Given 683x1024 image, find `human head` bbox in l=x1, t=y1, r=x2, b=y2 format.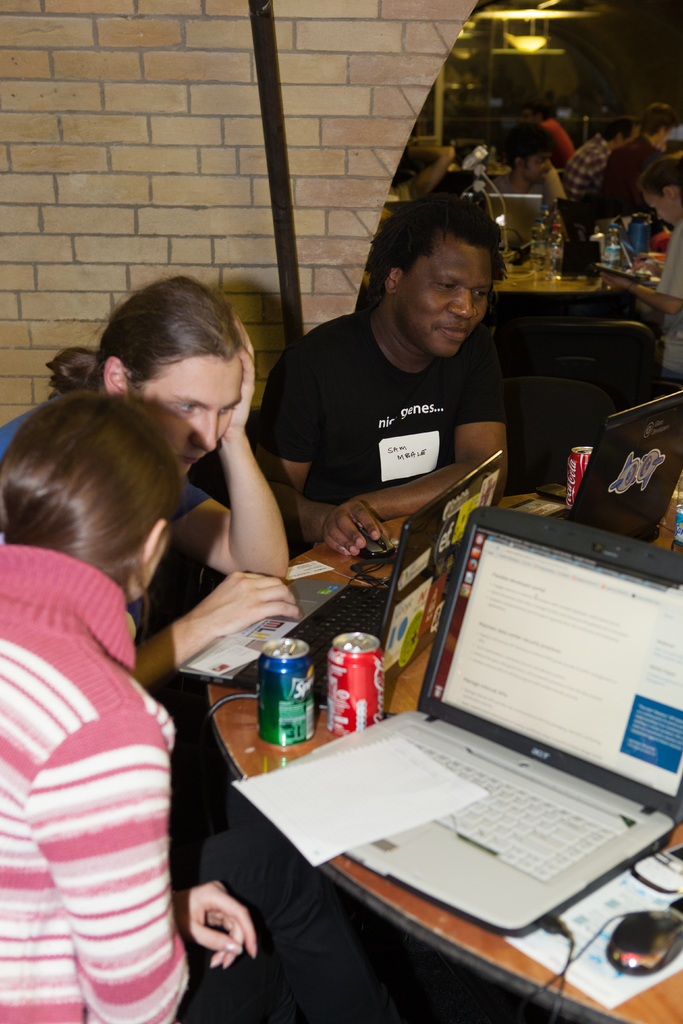
l=493, t=122, r=563, b=183.
